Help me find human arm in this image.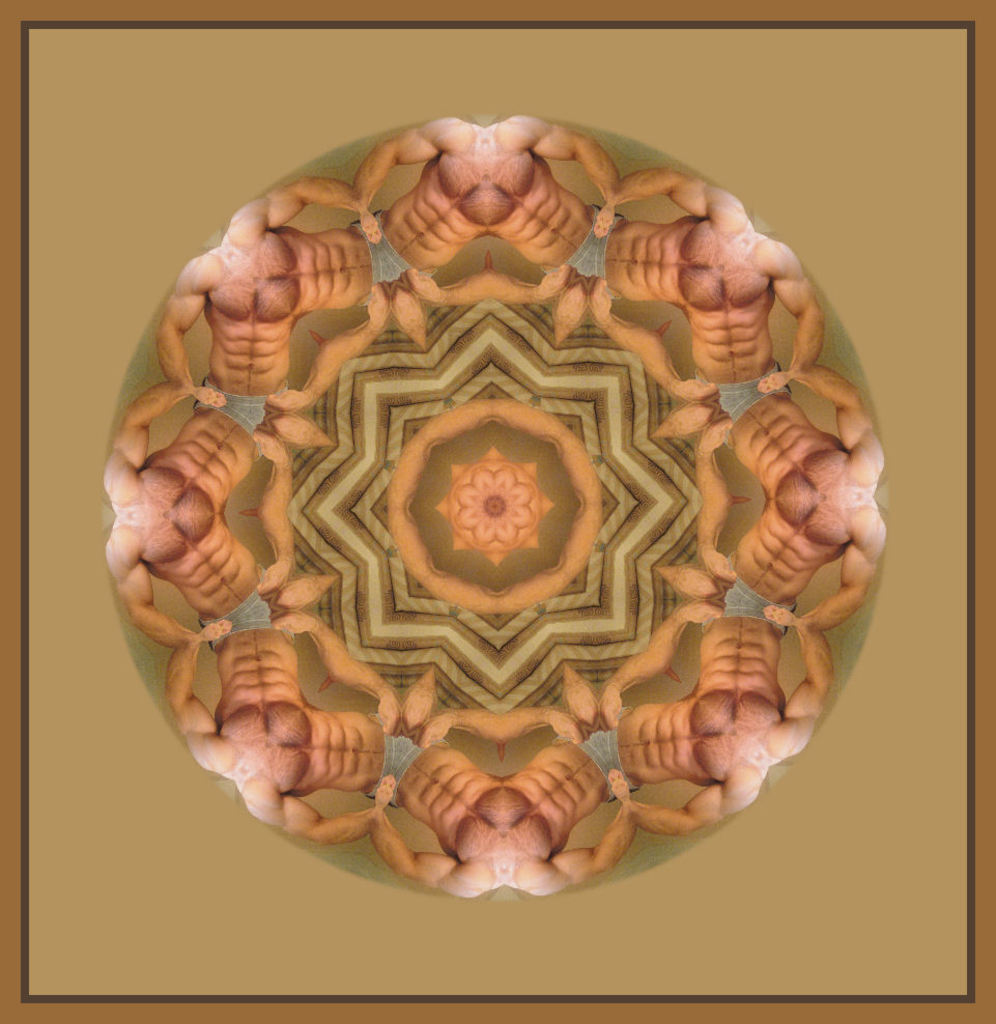
Found it: Rect(596, 657, 668, 727).
